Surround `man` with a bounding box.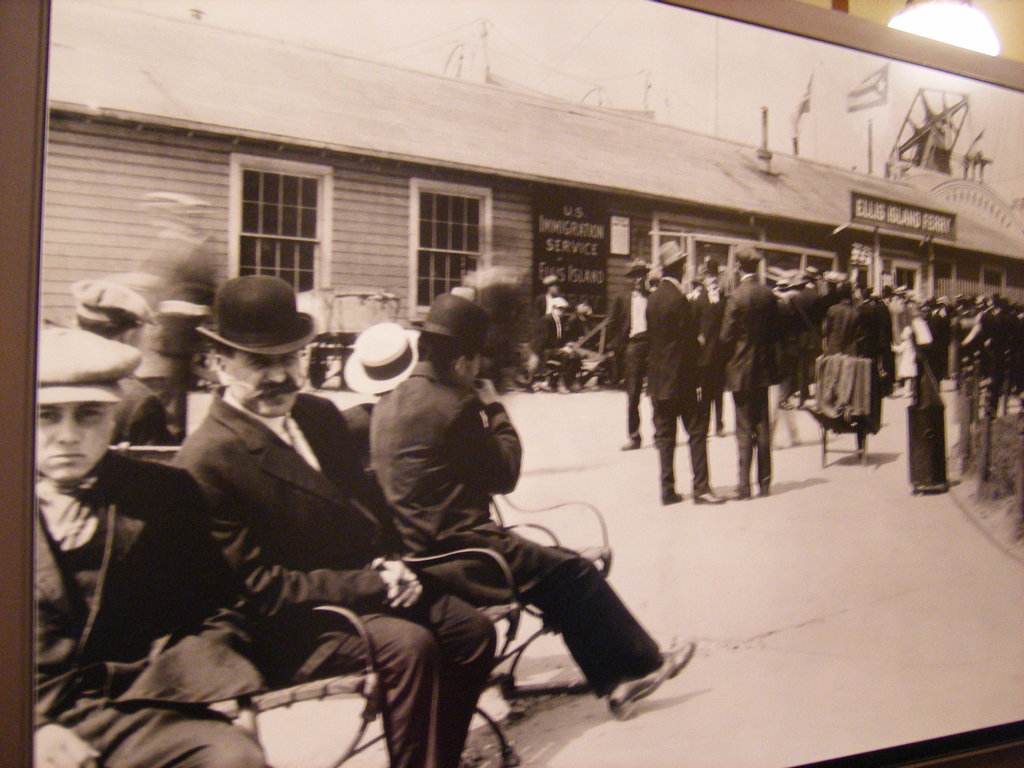
<region>172, 275, 499, 767</region>.
